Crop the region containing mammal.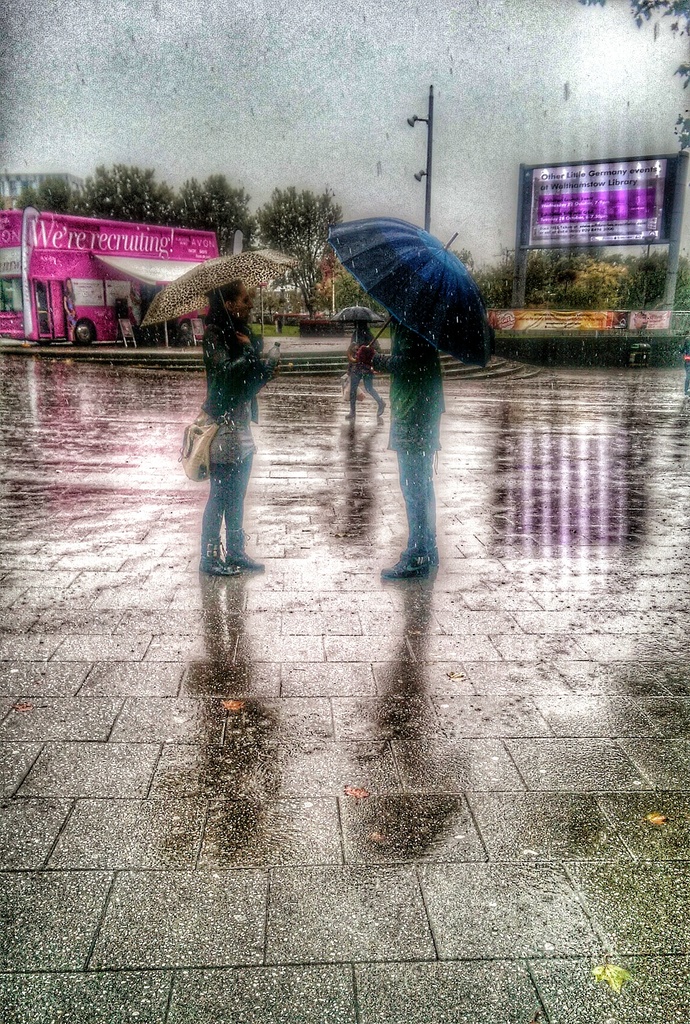
Crop region: pyautogui.locateOnScreen(355, 316, 447, 577).
